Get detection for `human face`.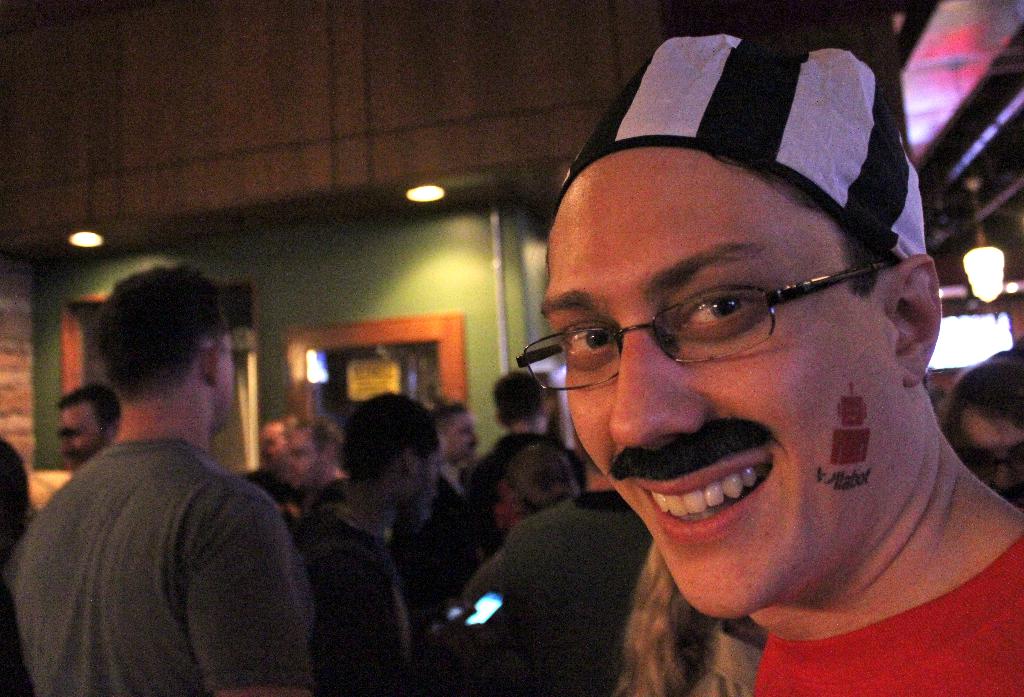
Detection: <box>257,421,288,465</box>.
